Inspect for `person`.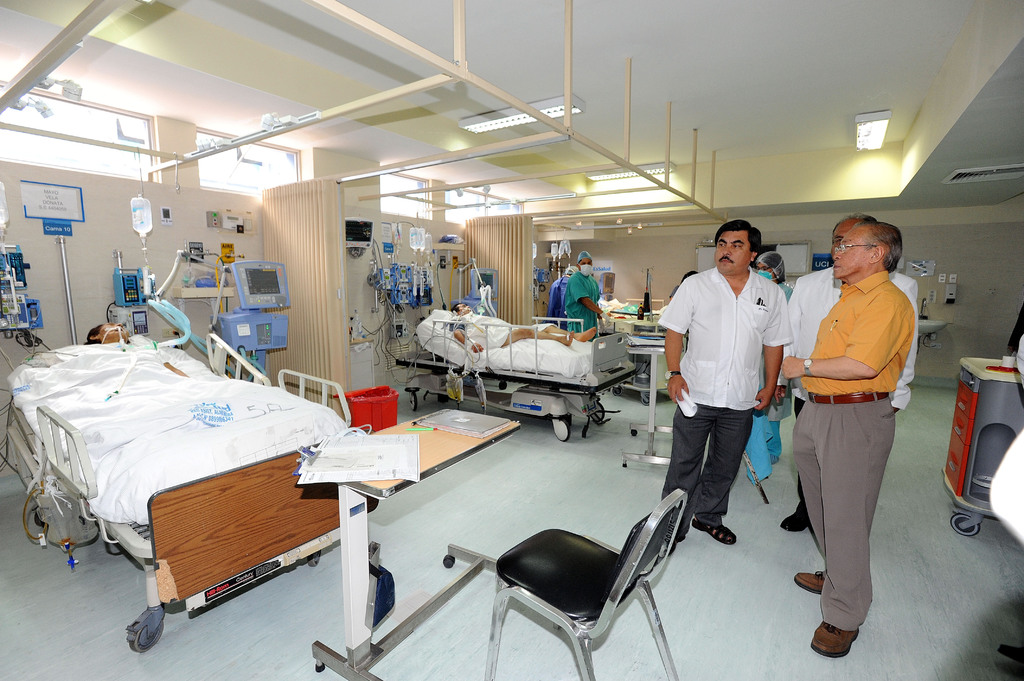
Inspection: [753, 250, 802, 289].
